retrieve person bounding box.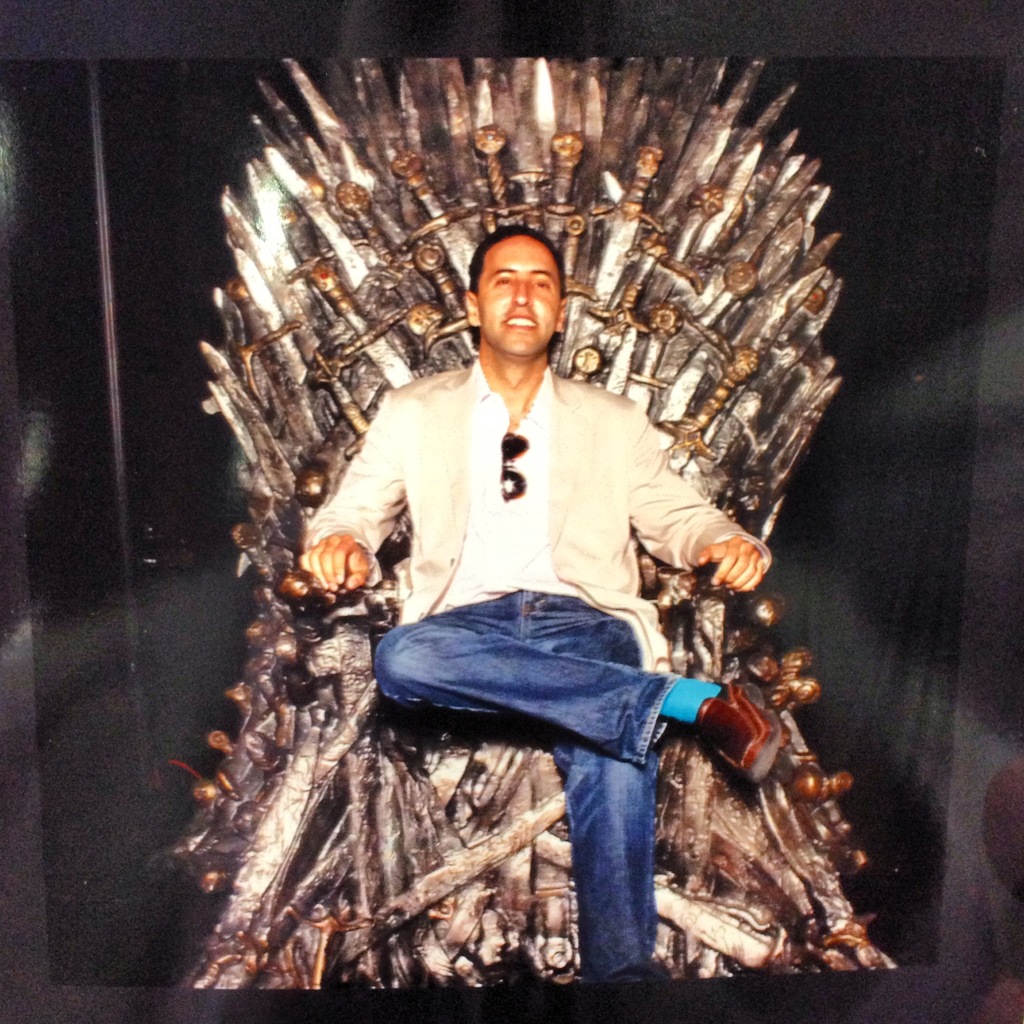
Bounding box: [330, 206, 760, 973].
